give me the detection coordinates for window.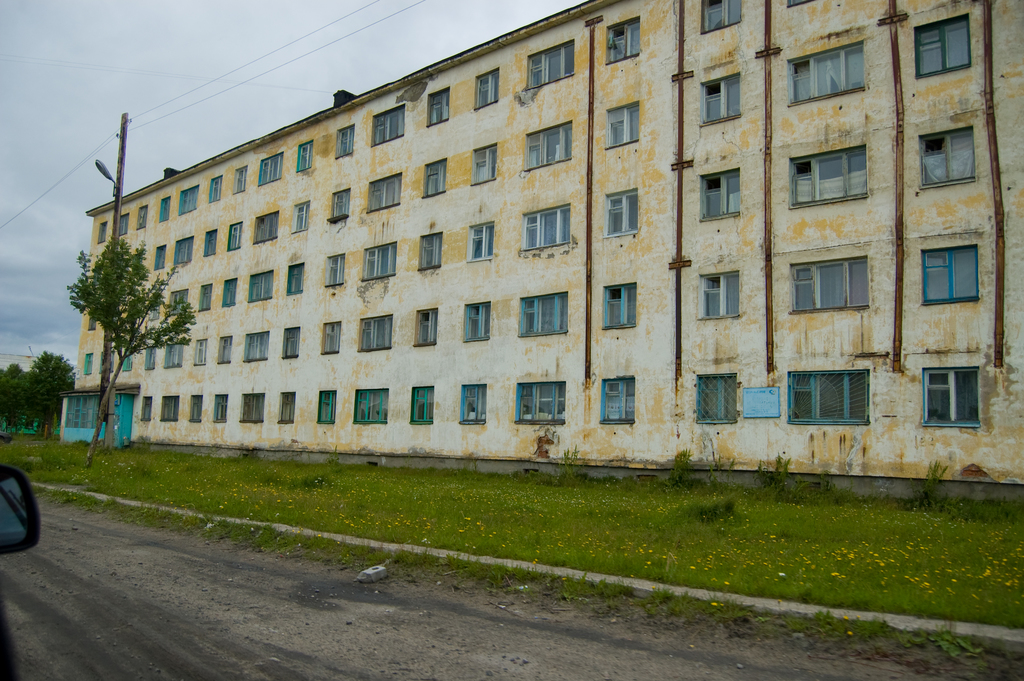
left=135, top=208, right=154, bottom=229.
